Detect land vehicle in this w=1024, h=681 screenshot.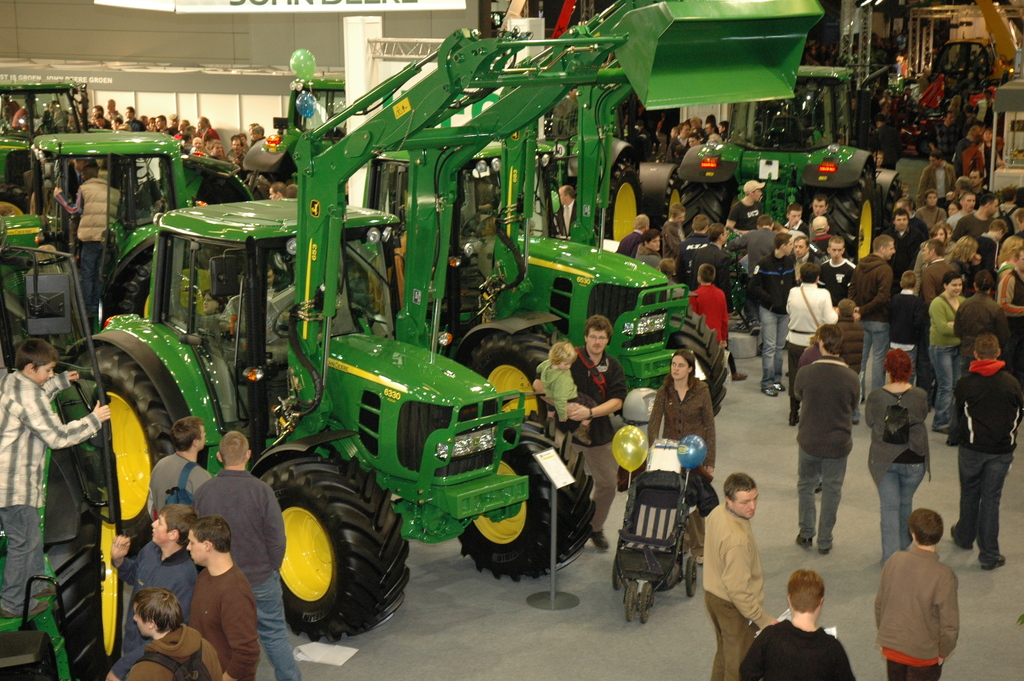
Detection: bbox=[65, 0, 827, 645].
